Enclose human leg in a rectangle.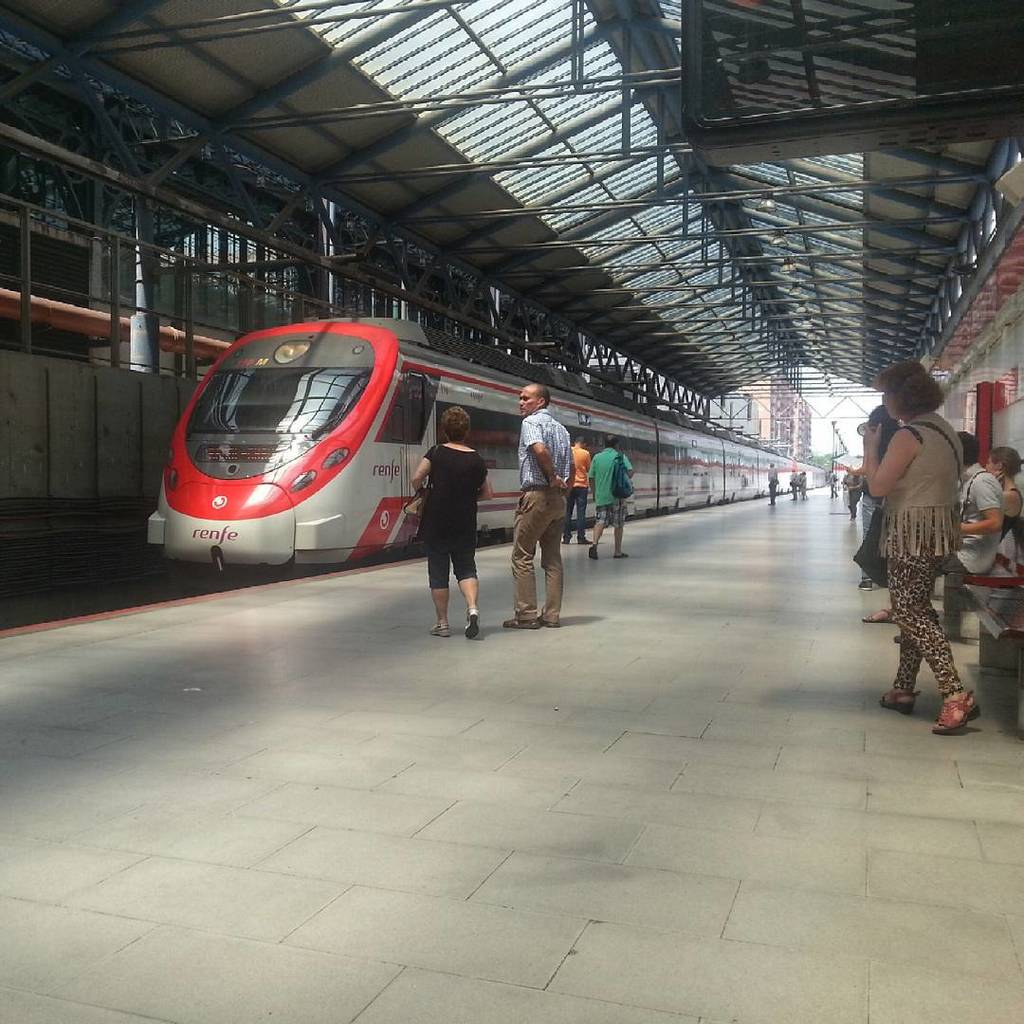
{"left": 503, "top": 490, "right": 554, "bottom": 628}.
